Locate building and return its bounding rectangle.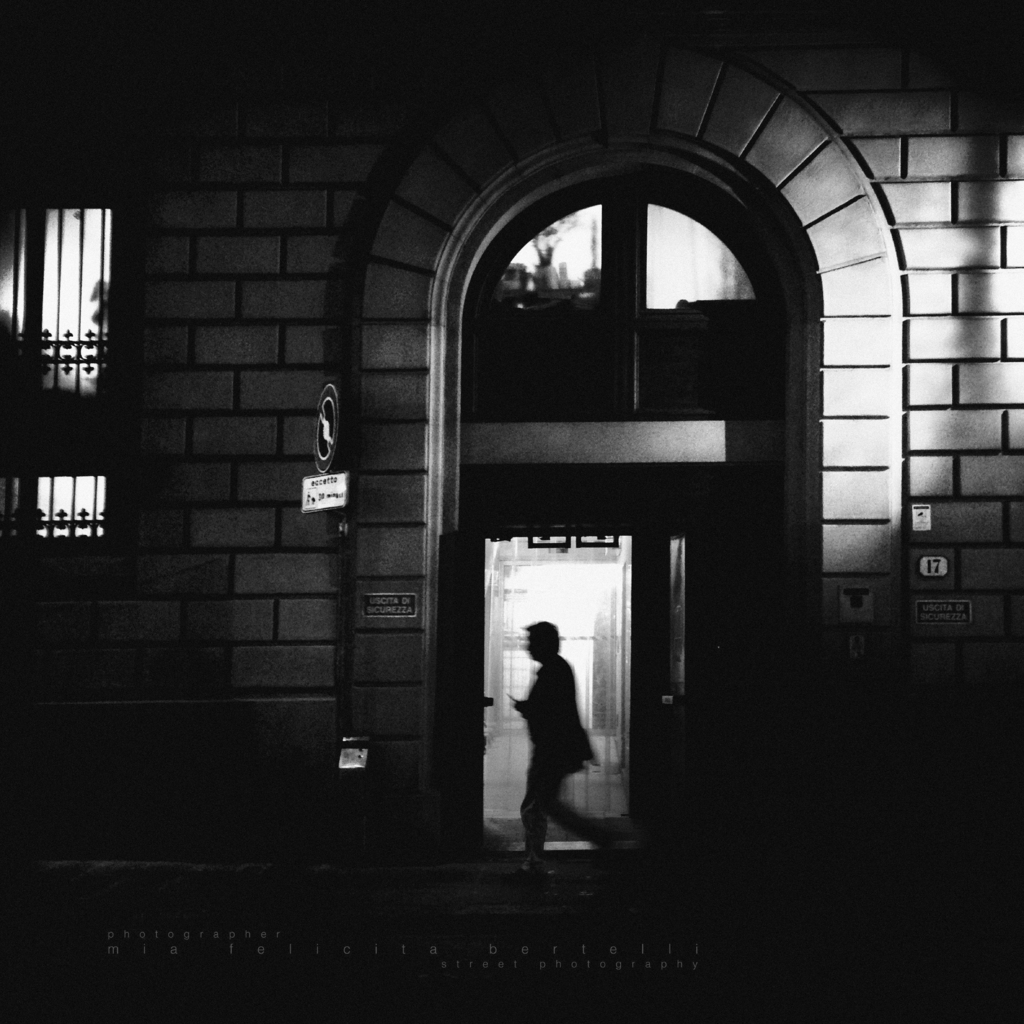
left=110, top=0, right=1023, bottom=877.
